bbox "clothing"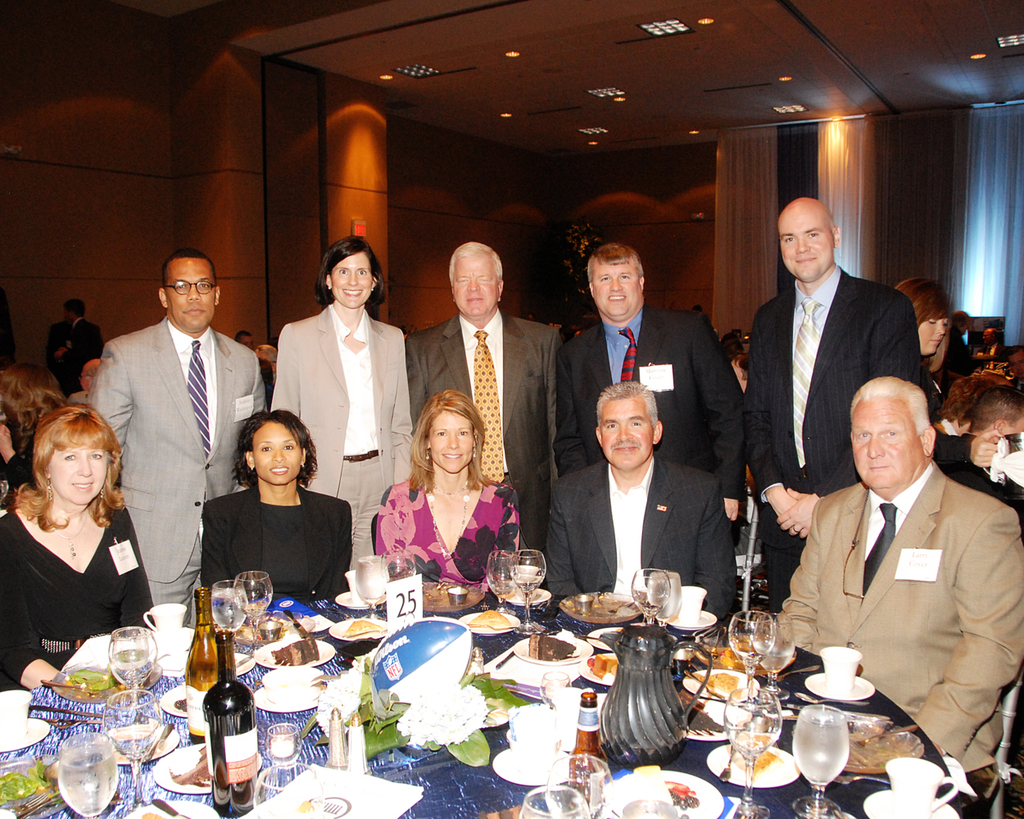
detection(0, 498, 142, 692)
